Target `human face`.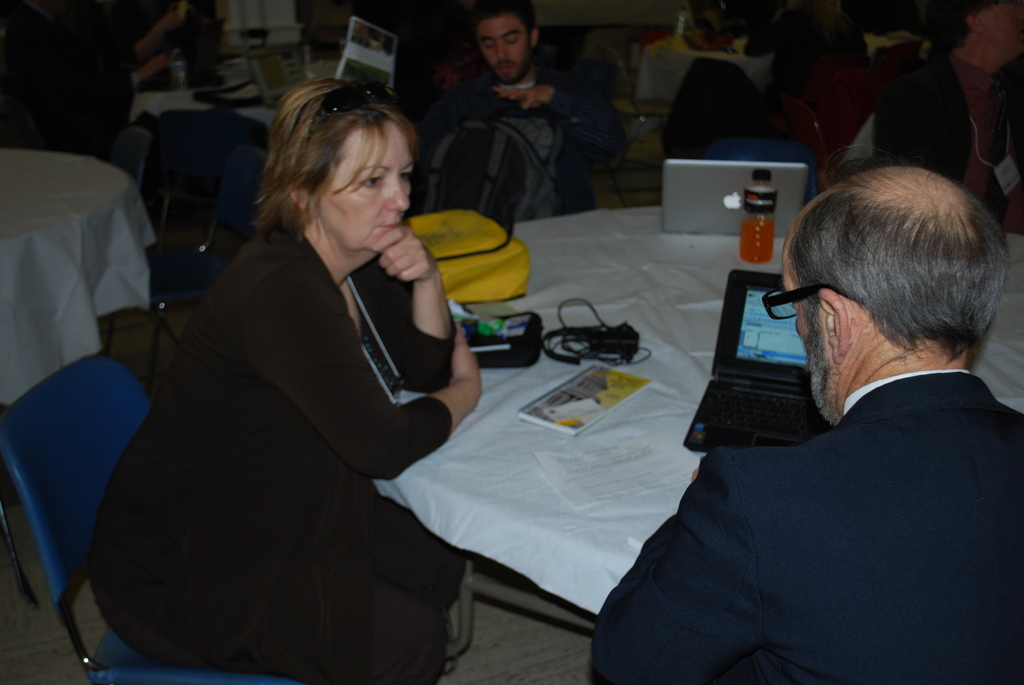
Target region: {"x1": 312, "y1": 115, "x2": 416, "y2": 261}.
